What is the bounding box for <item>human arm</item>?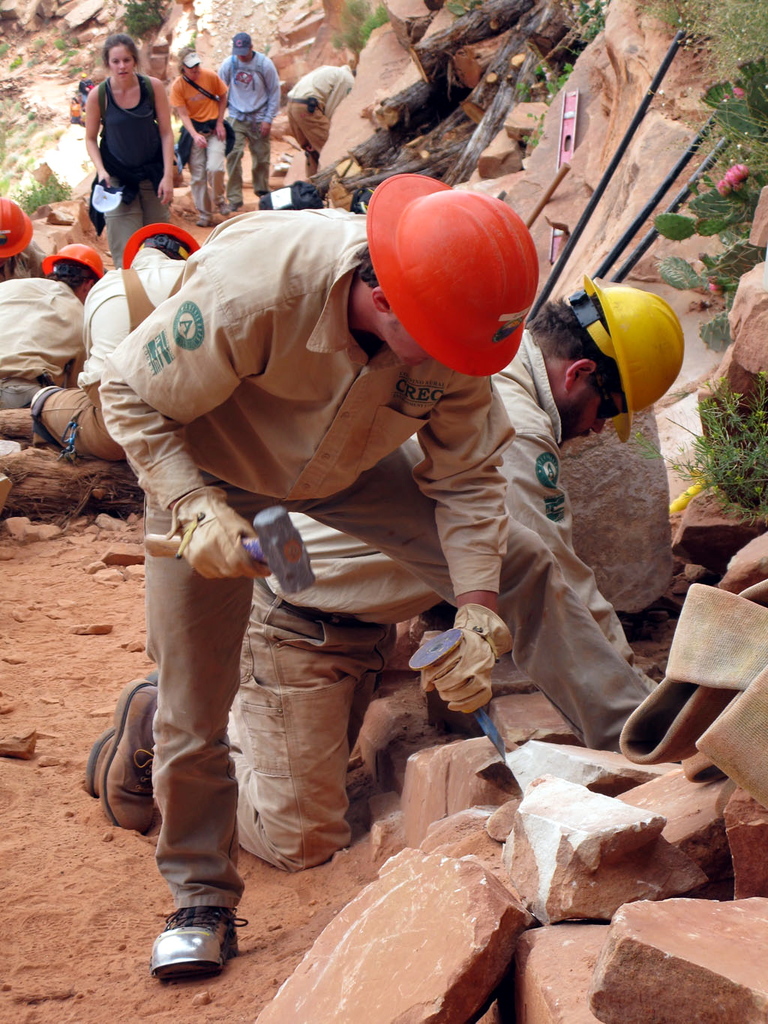
Rect(148, 77, 180, 207).
